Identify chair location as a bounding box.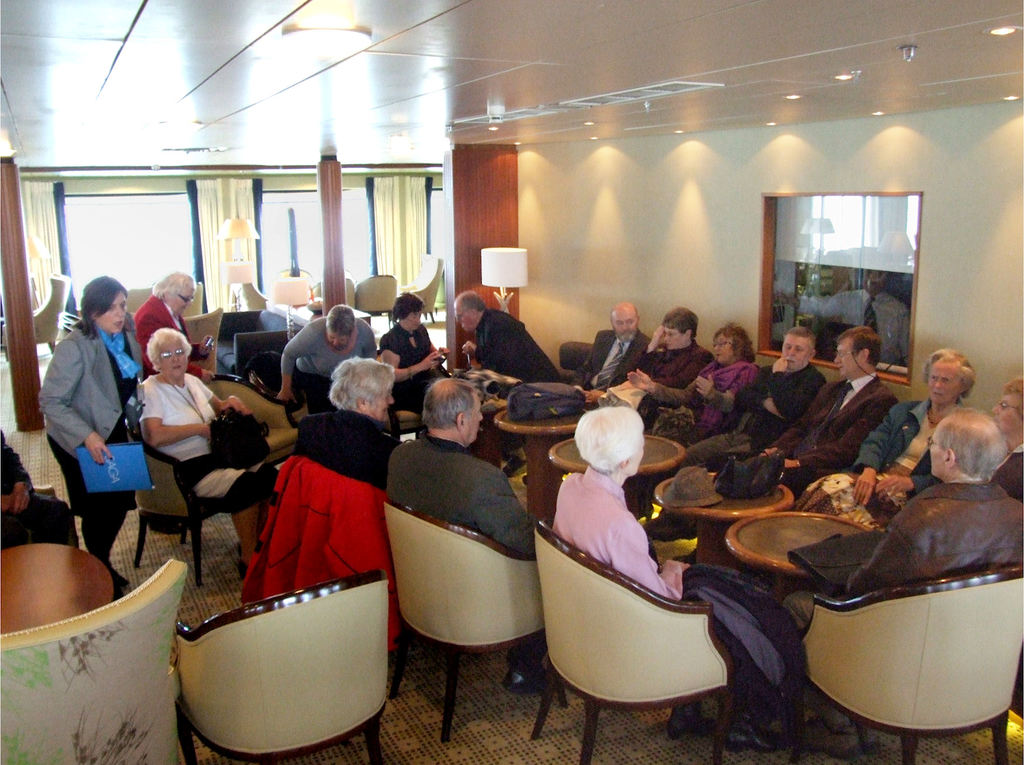
[305,268,356,318].
